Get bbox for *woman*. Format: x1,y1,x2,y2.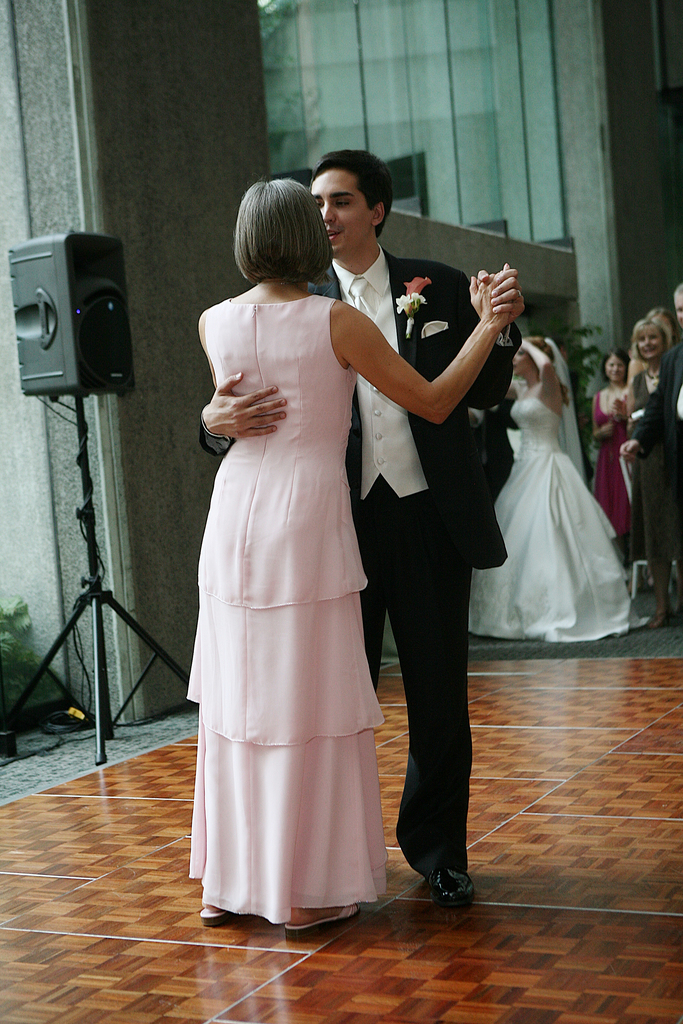
588,350,632,531.
